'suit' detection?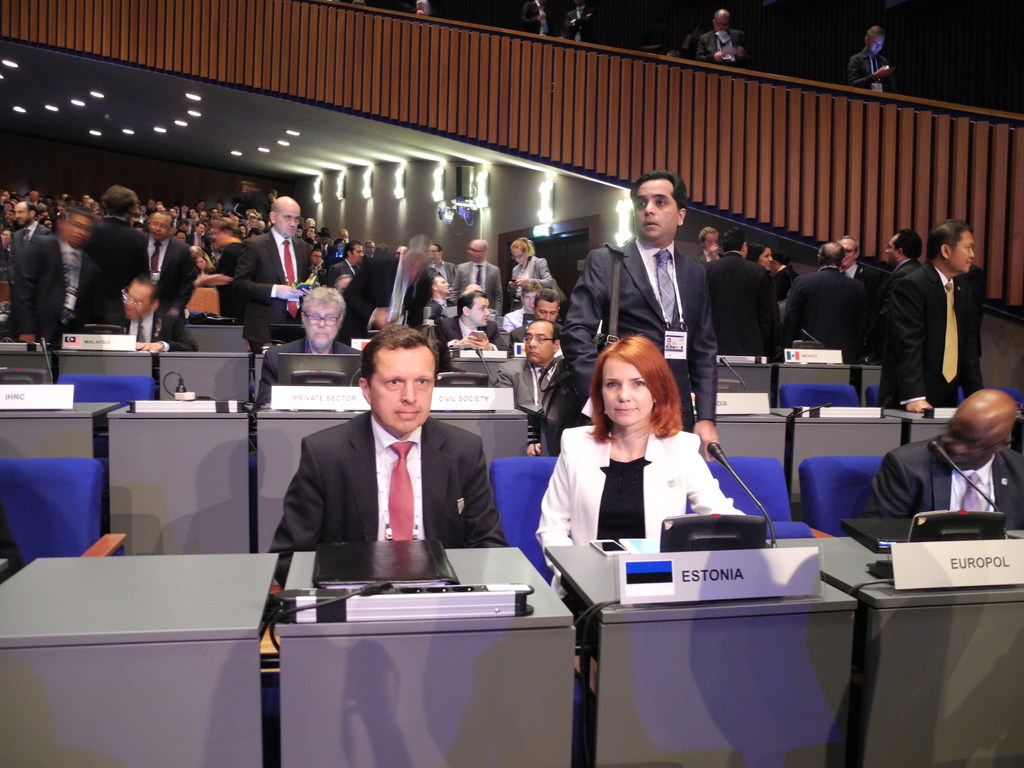
locate(861, 436, 1023, 521)
